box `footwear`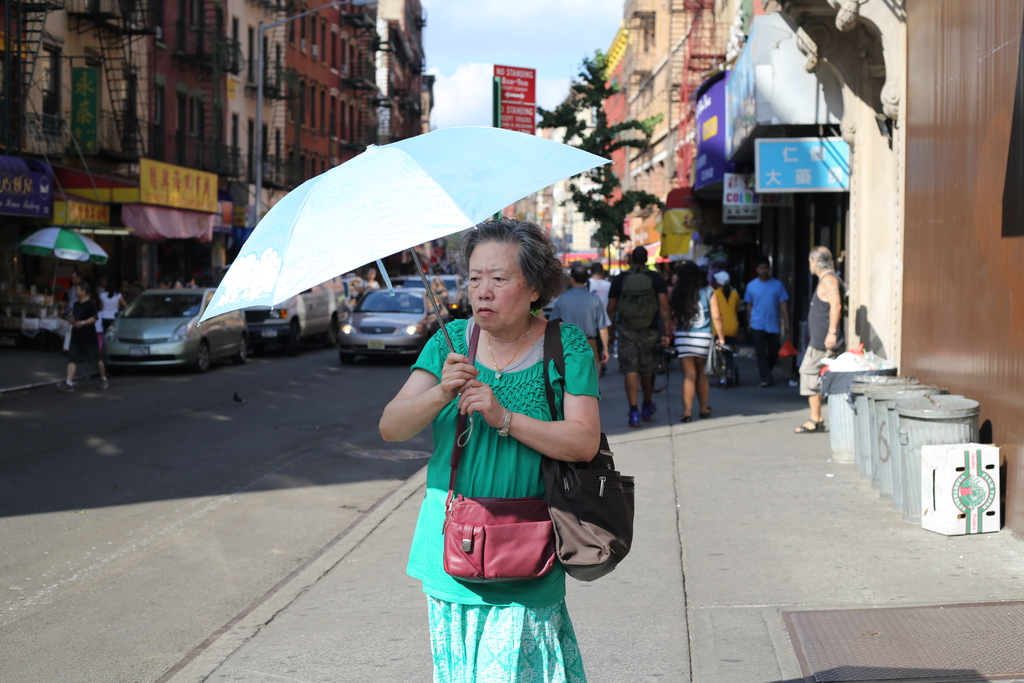
left=626, top=408, right=639, bottom=427
